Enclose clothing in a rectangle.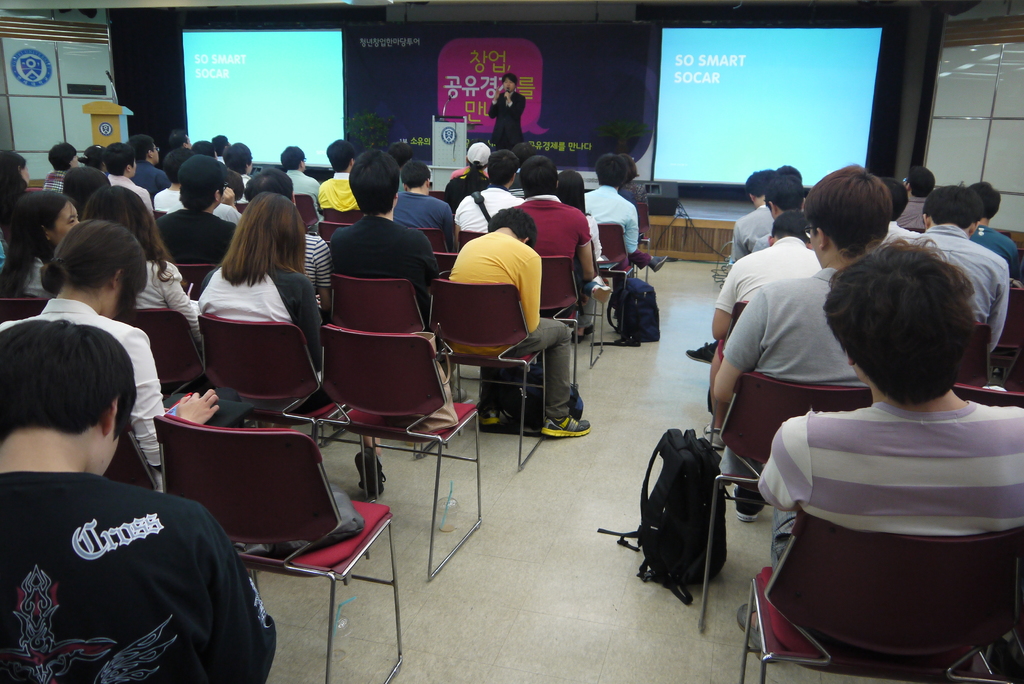
(left=0, top=285, right=212, bottom=486).
